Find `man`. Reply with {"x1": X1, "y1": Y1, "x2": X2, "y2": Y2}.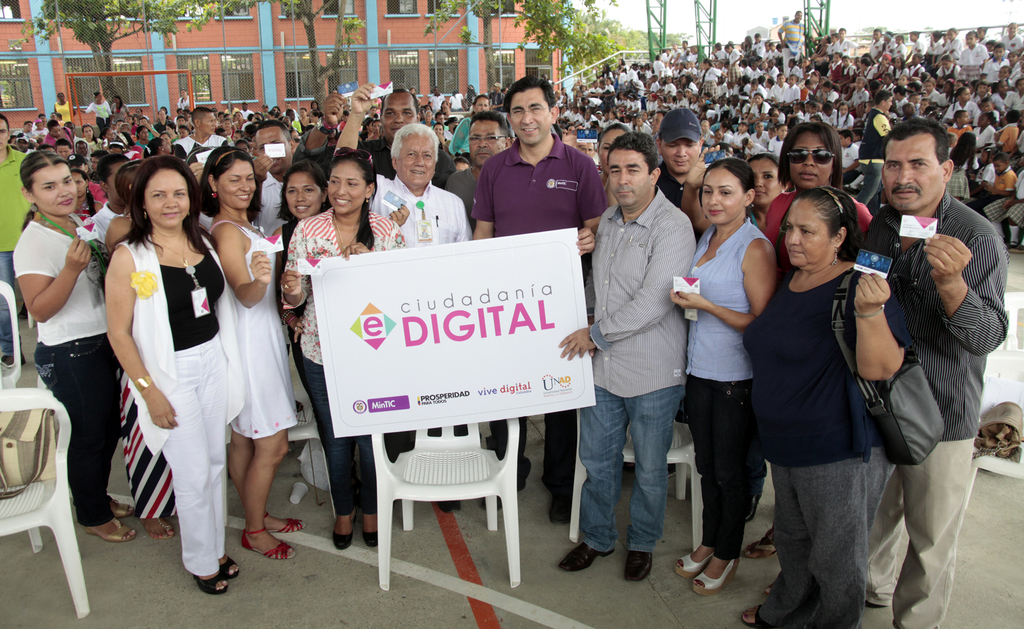
{"x1": 778, "y1": 10, "x2": 815, "y2": 77}.
